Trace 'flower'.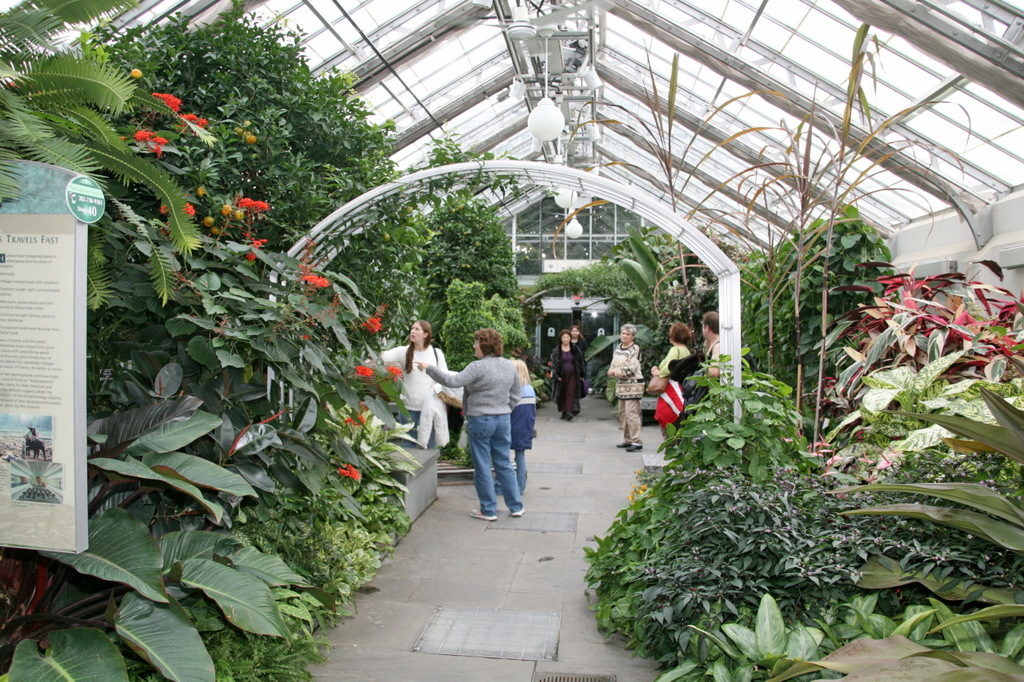
Traced to detection(235, 195, 272, 217).
